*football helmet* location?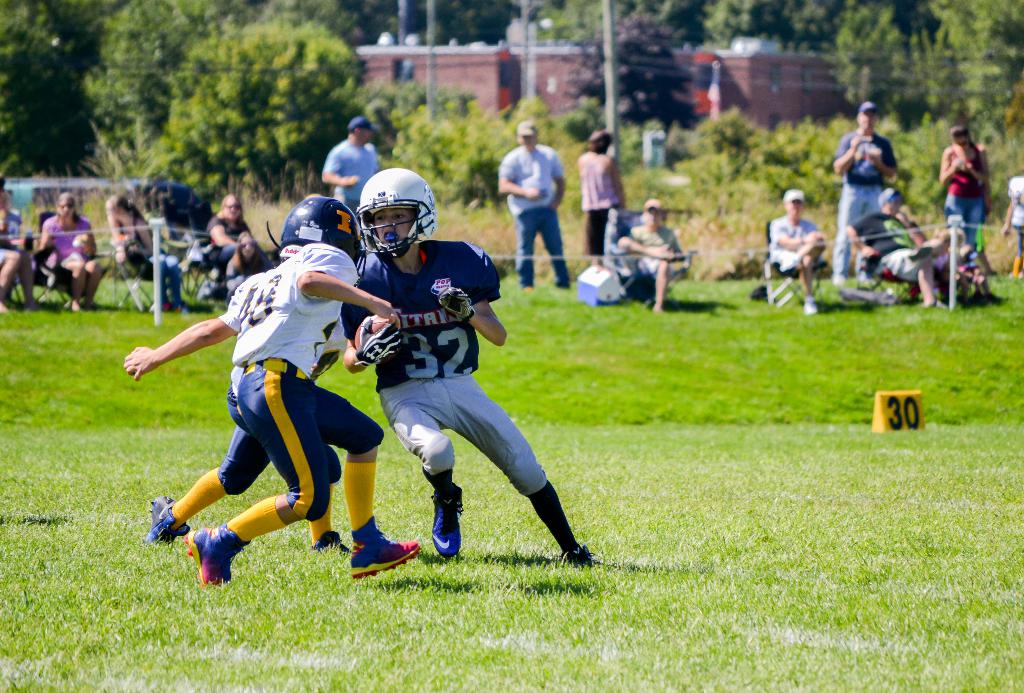
[269, 190, 371, 279]
